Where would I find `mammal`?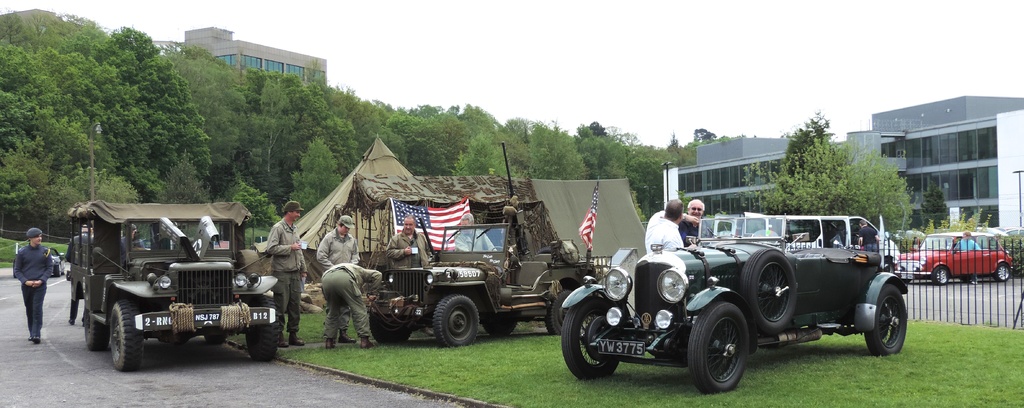
At box(64, 223, 99, 327).
